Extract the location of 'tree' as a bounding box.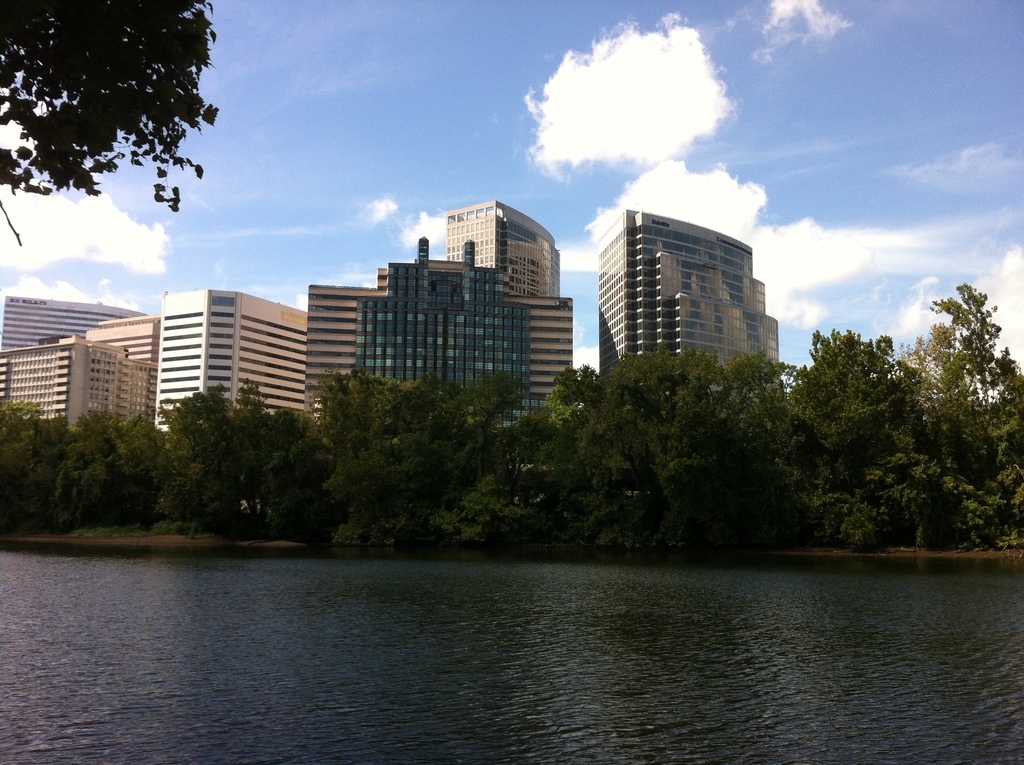
[left=928, top=289, right=1023, bottom=552].
